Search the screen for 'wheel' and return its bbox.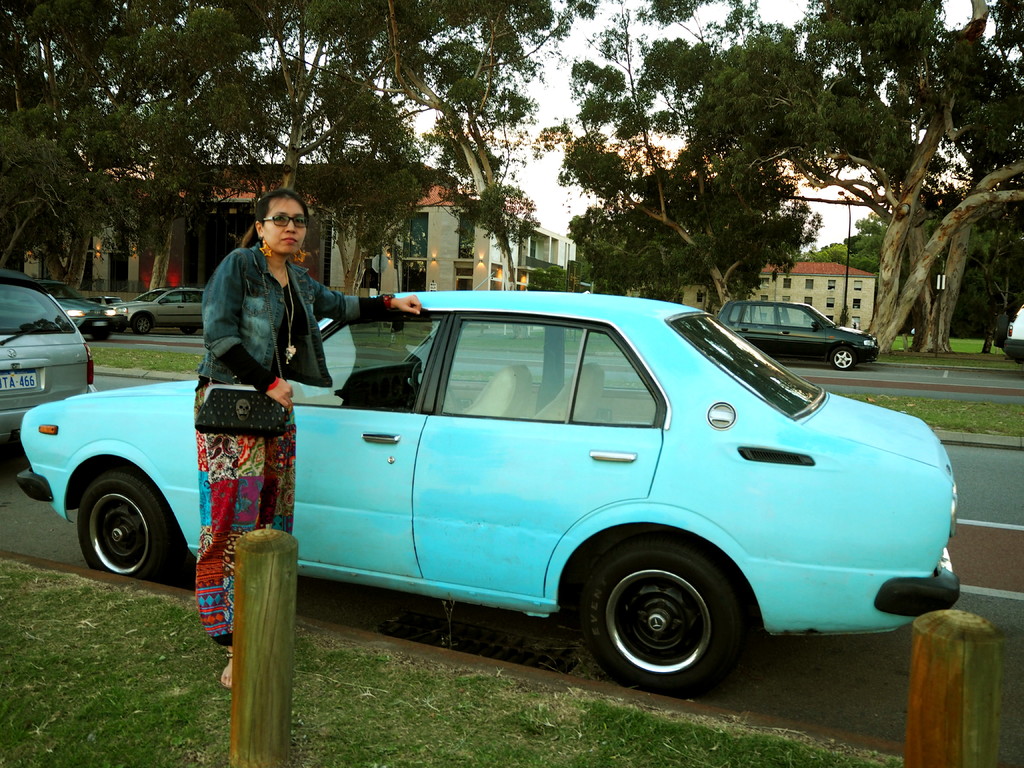
Found: {"left": 179, "top": 321, "right": 196, "bottom": 335}.
